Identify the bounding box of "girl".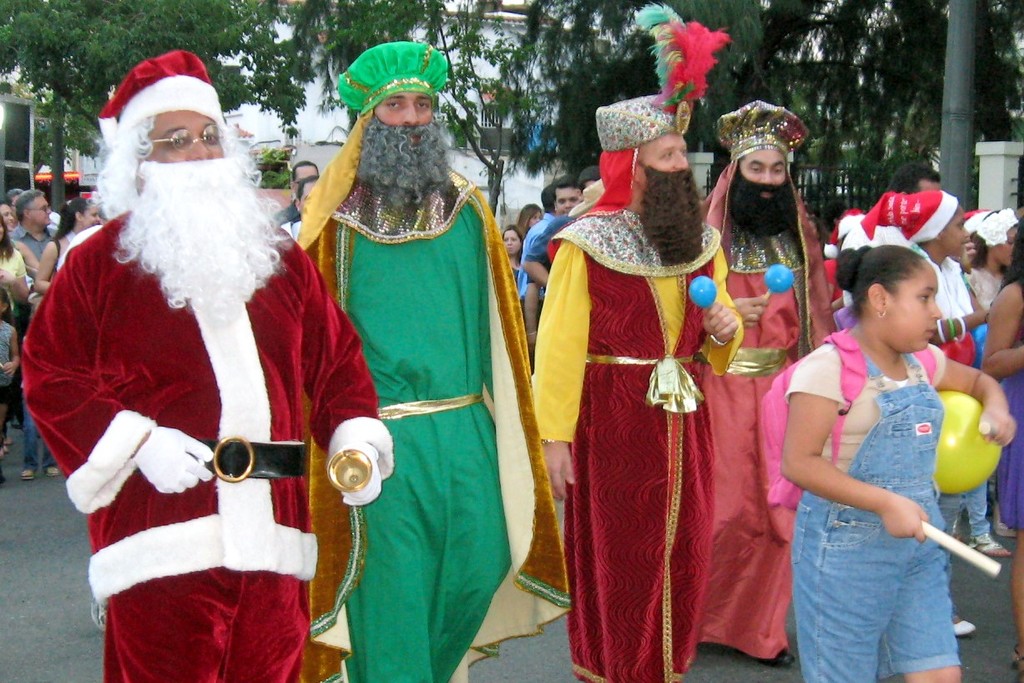
BBox(840, 182, 981, 628).
